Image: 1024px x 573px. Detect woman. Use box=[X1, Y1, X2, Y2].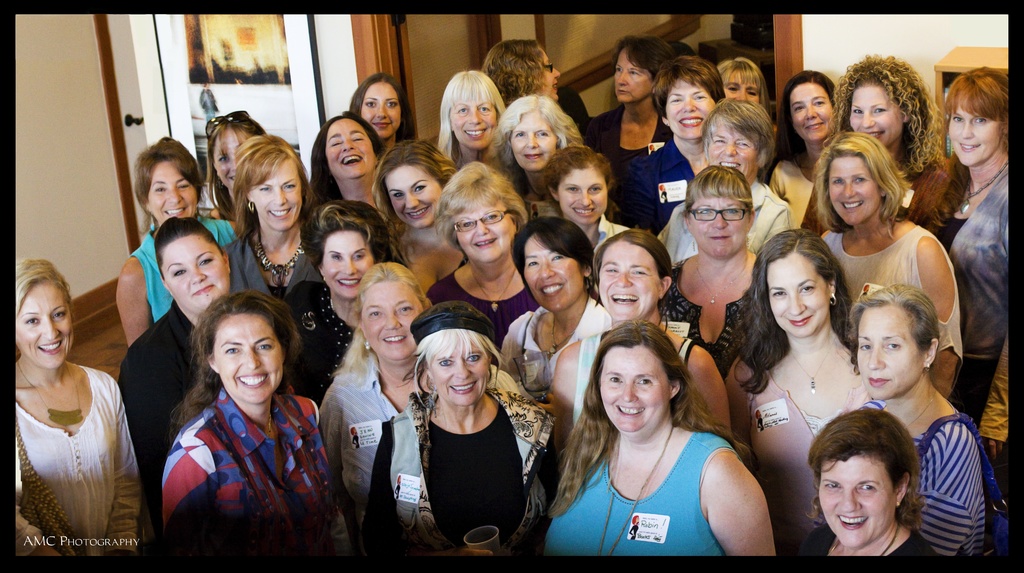
box=[8, 256, 150, 556].
